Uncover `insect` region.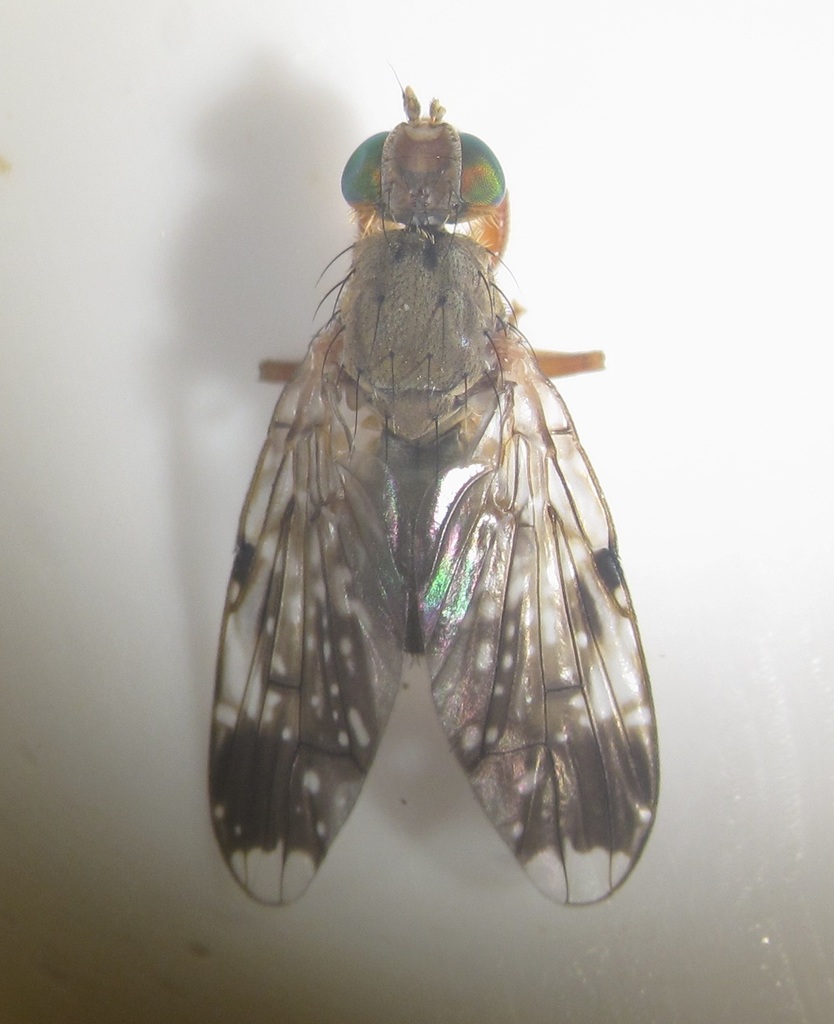
Uncovered: 206 70 663 907.
